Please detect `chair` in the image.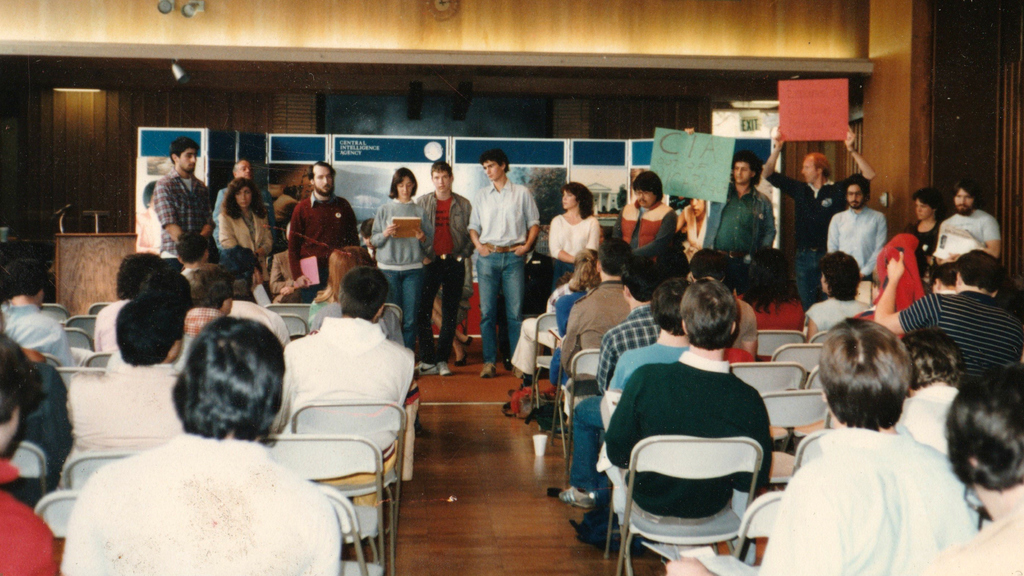
[left=79, top=353, right=113, bottom=372].
